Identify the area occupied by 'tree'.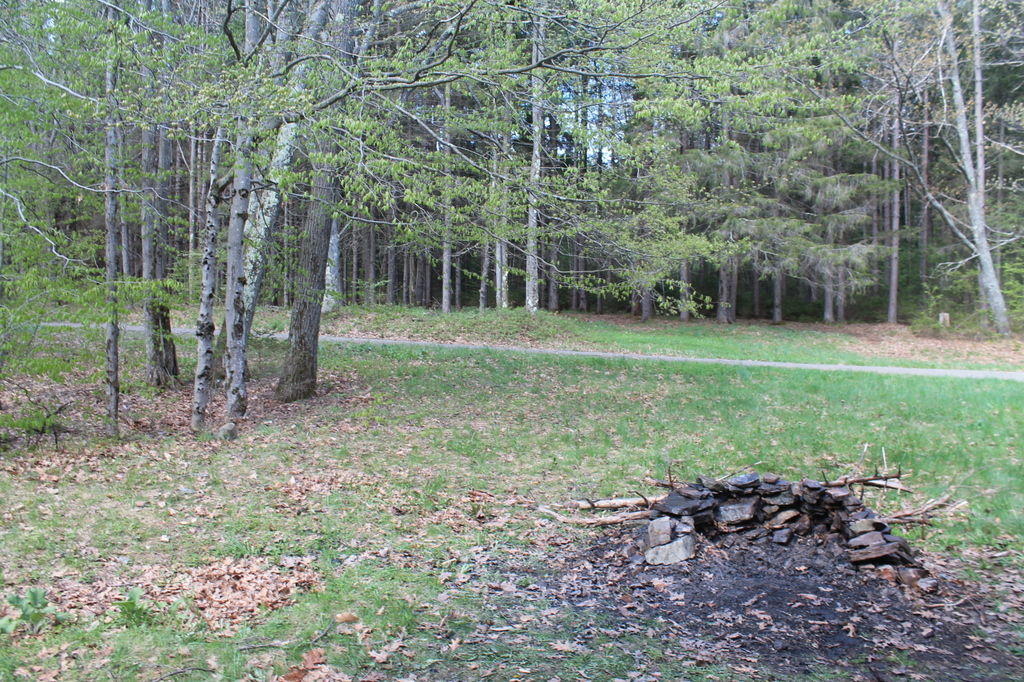
Area: 181:0:293:406.
